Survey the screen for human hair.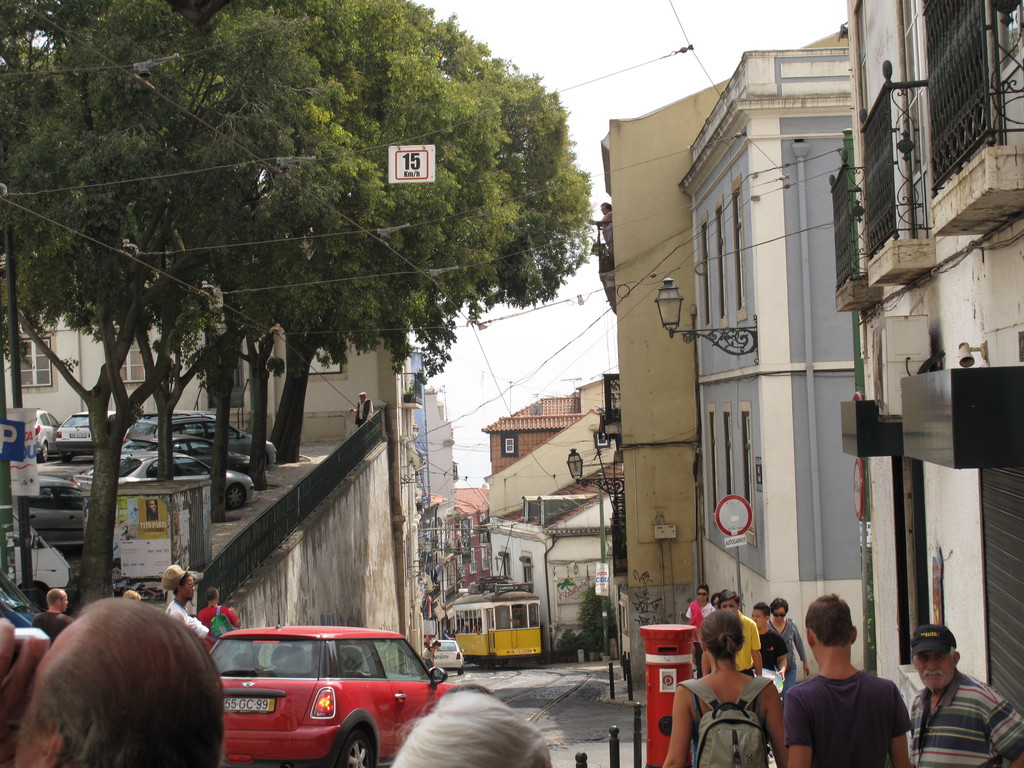
Survey found: (x1=950, y1=645, x2=956, y2=656).
